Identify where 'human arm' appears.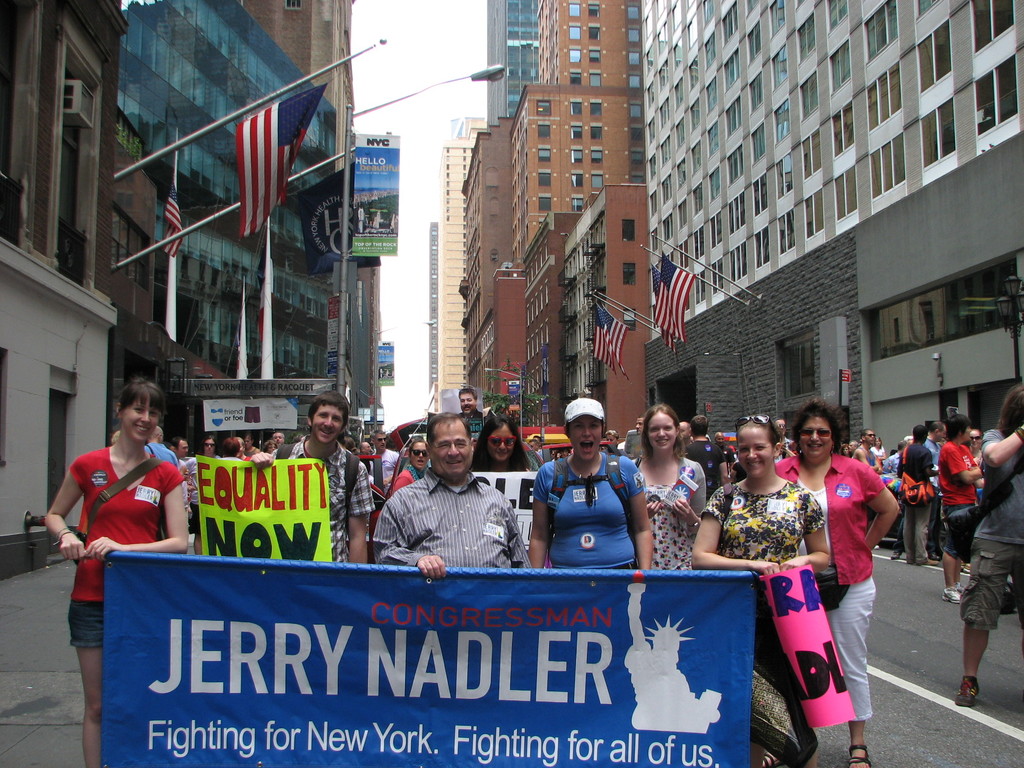
Appears at box(618, 456, 657, 569).
